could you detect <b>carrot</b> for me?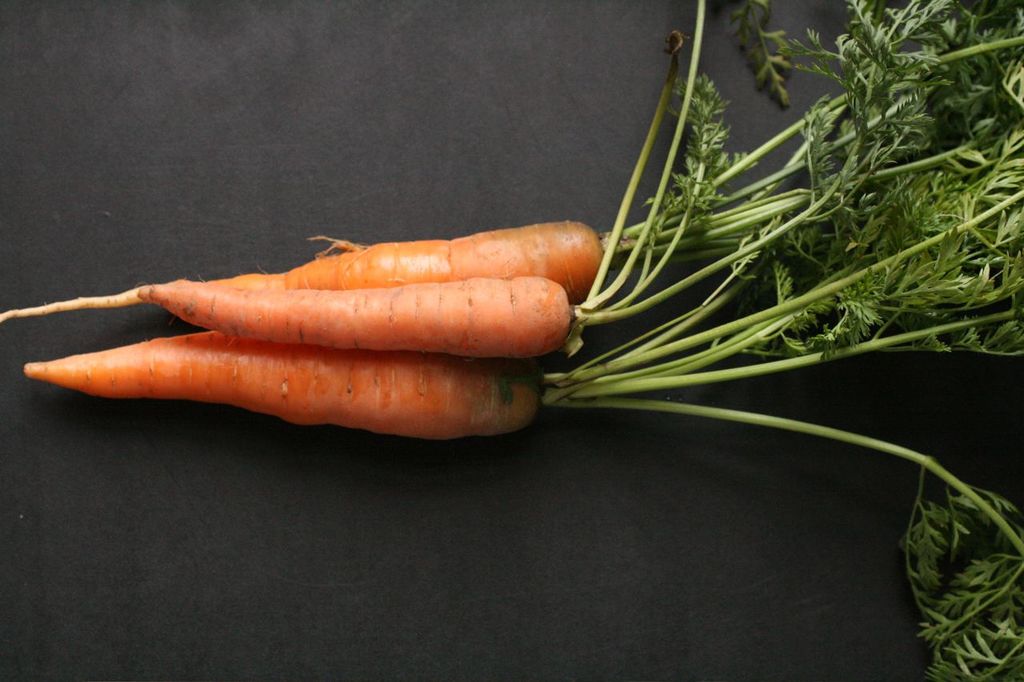
Detection result: locate(138, 274, 588, 355).
